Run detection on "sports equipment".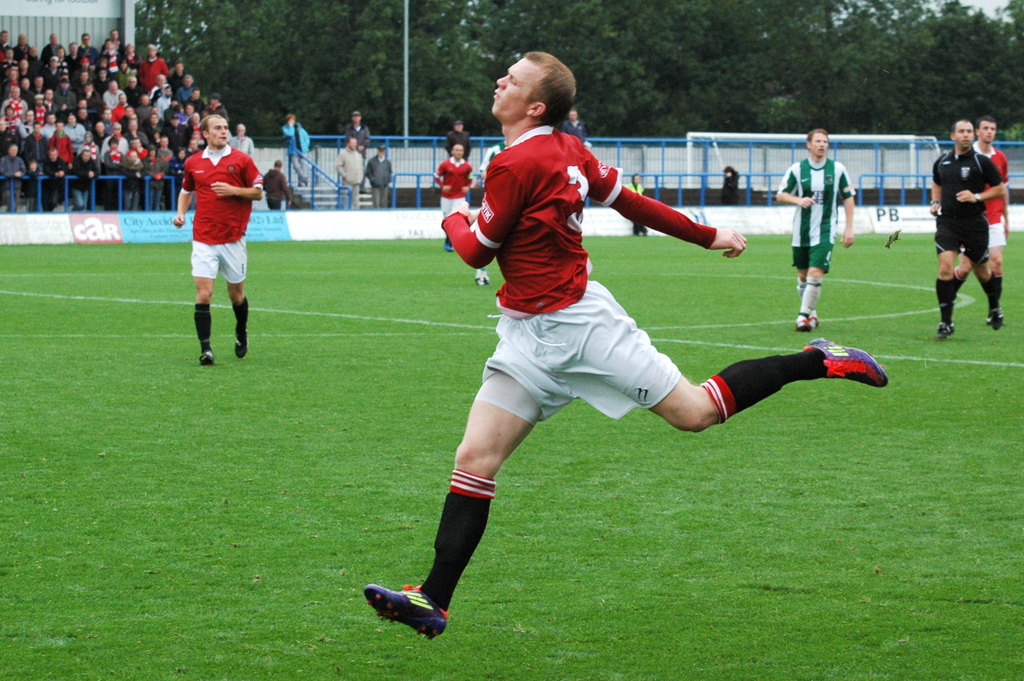
Result: 800:338:890:393.
